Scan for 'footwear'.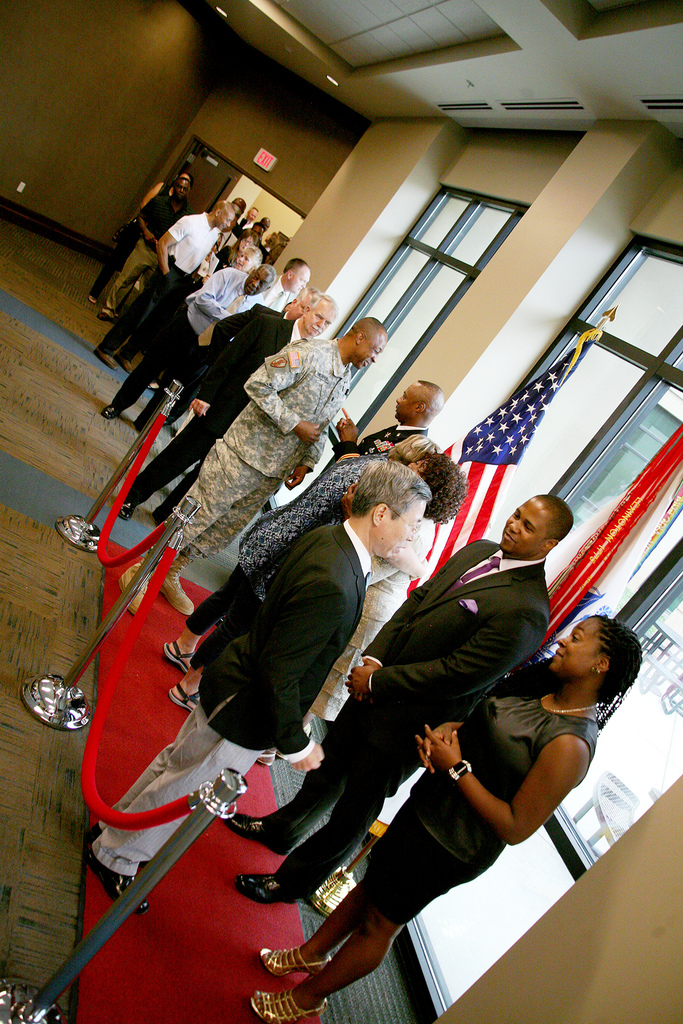
Scan result: (120, 560, 160, 616).
